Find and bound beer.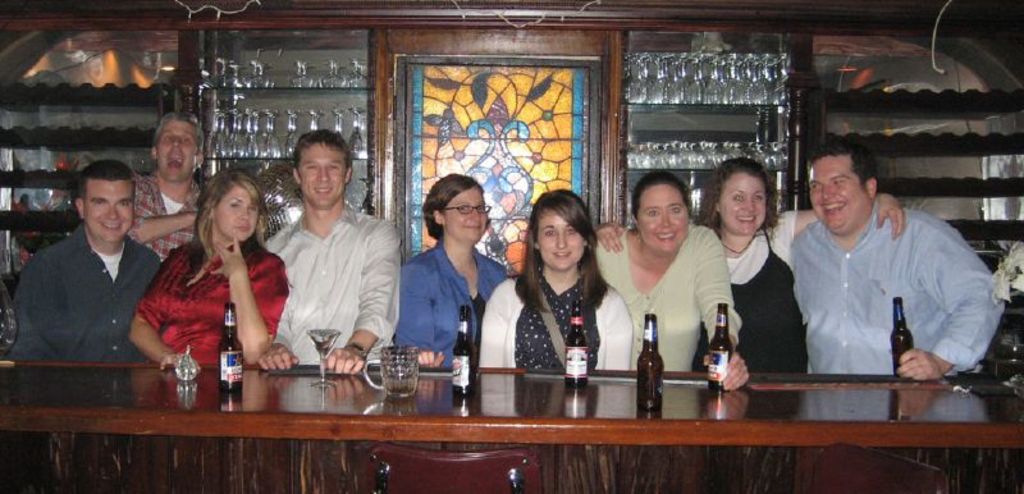
Bound: (left=454, top=305, right=474, bottom=398).
